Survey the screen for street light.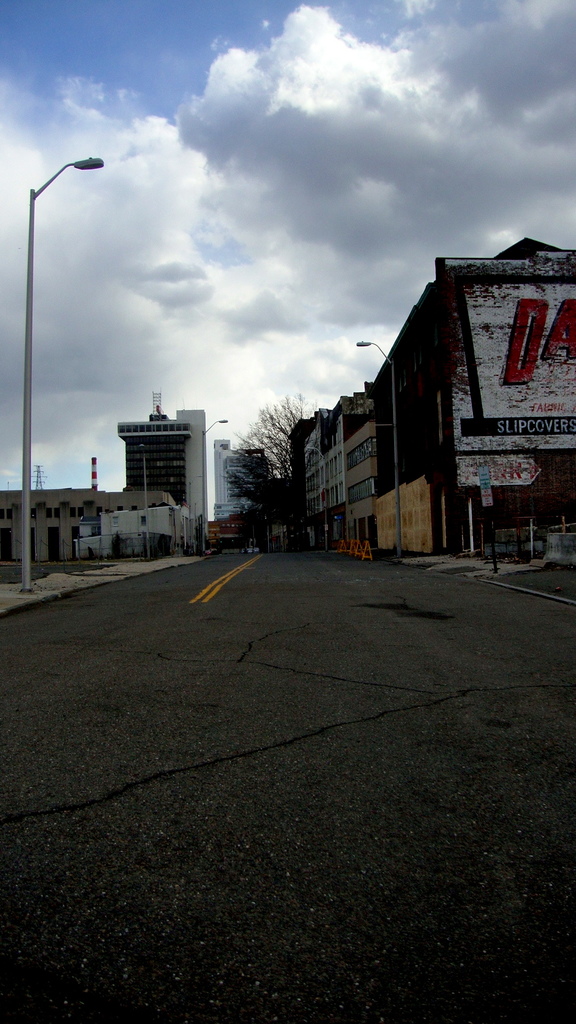
Survey found: 349, 338, 401, 555.
